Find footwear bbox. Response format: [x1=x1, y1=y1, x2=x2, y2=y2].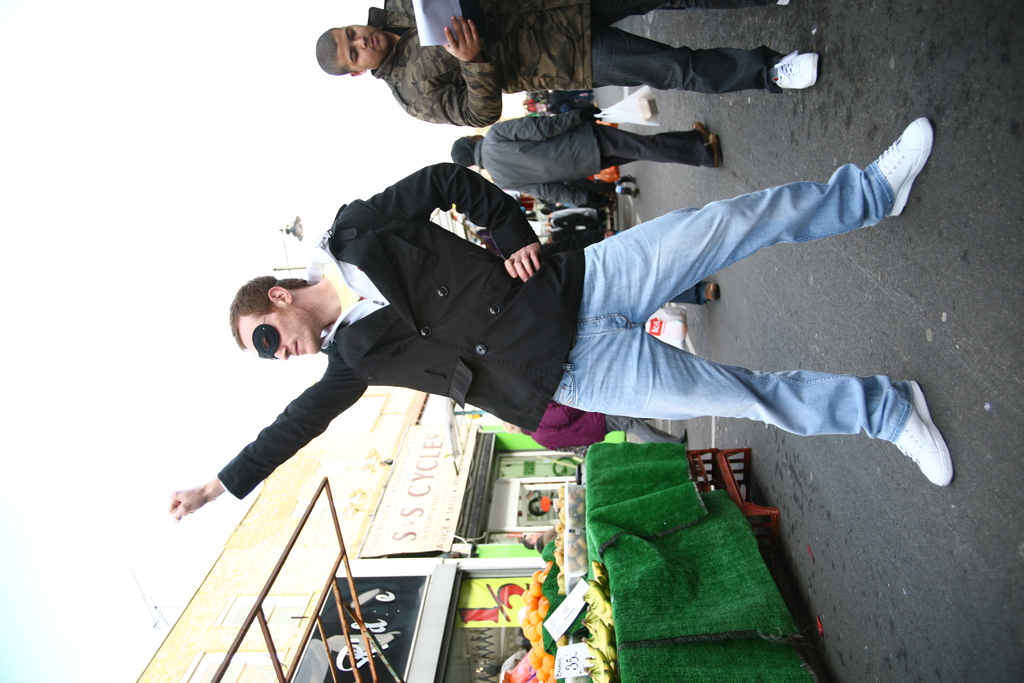
[x1=706, y1=279, x2=721, y2=302].
